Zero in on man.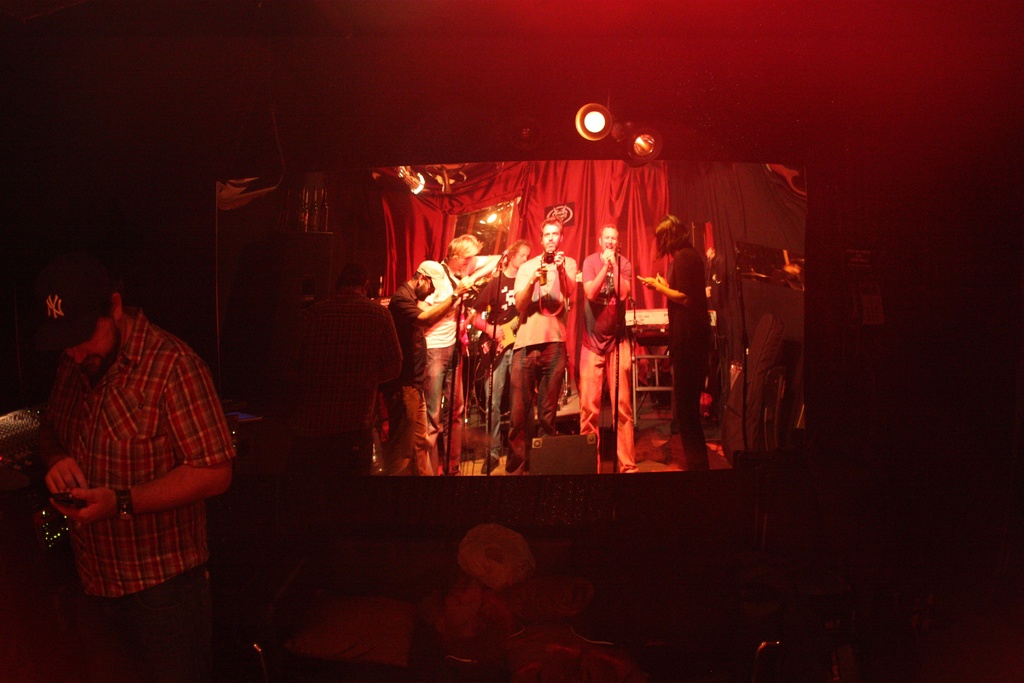
Zeroed in: (left=277, top=263, right=404, bottom=477).
